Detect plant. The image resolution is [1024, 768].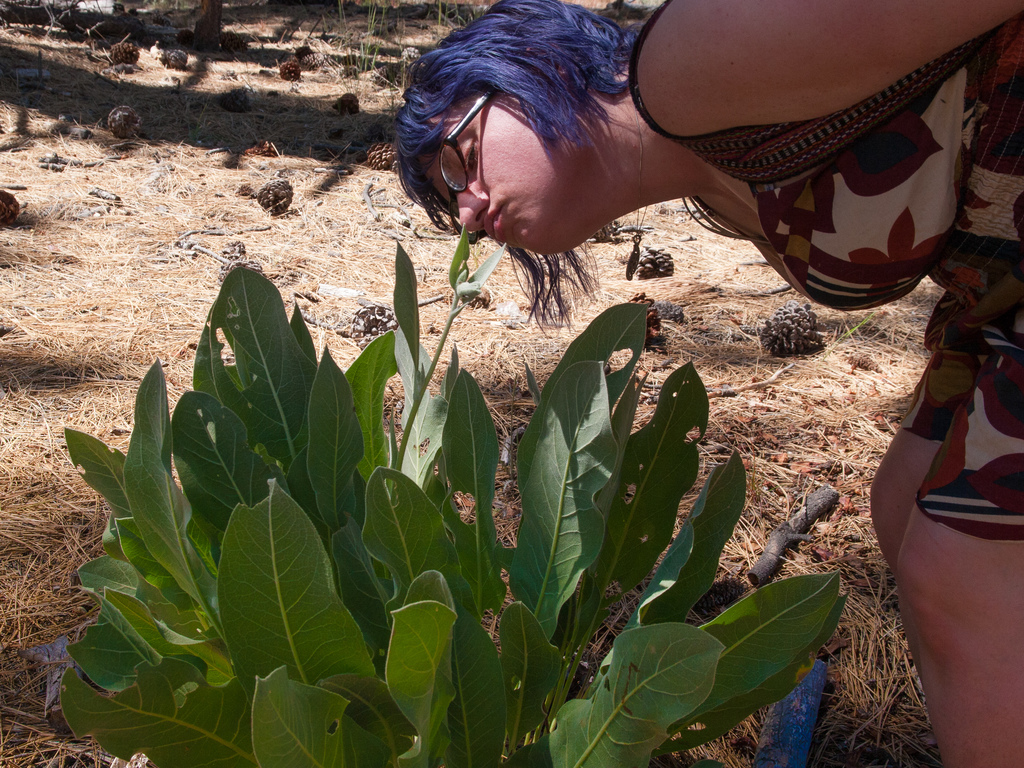
crop(112, 40, 144, 66).
